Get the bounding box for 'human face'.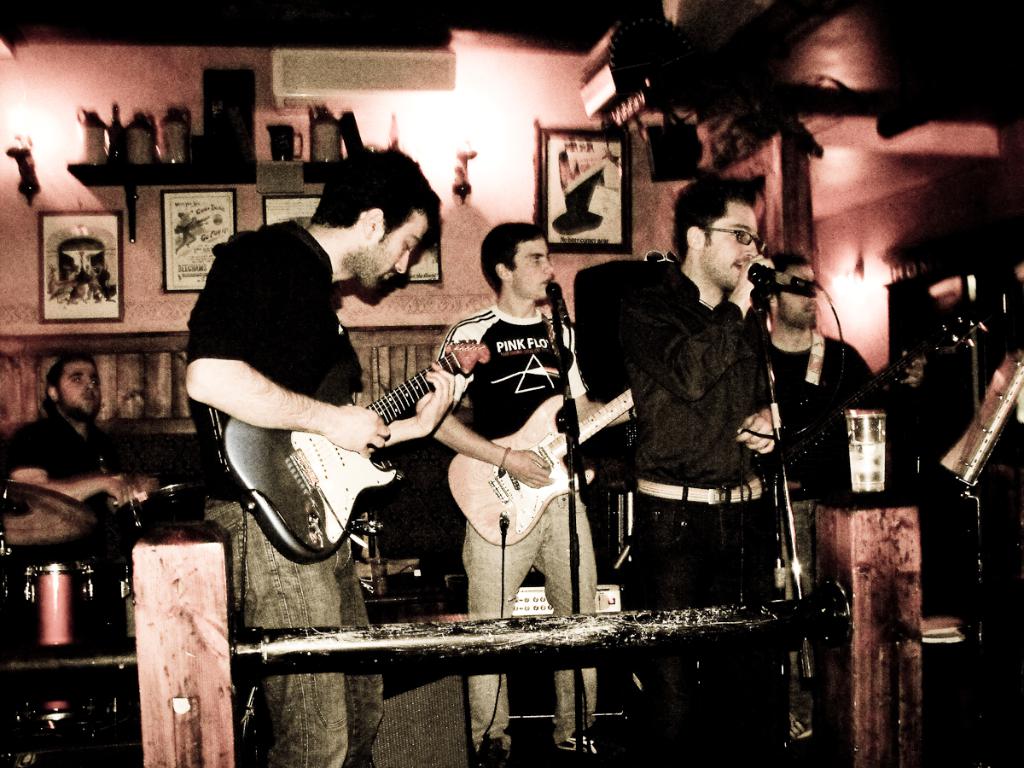
[775,259,822,327].
